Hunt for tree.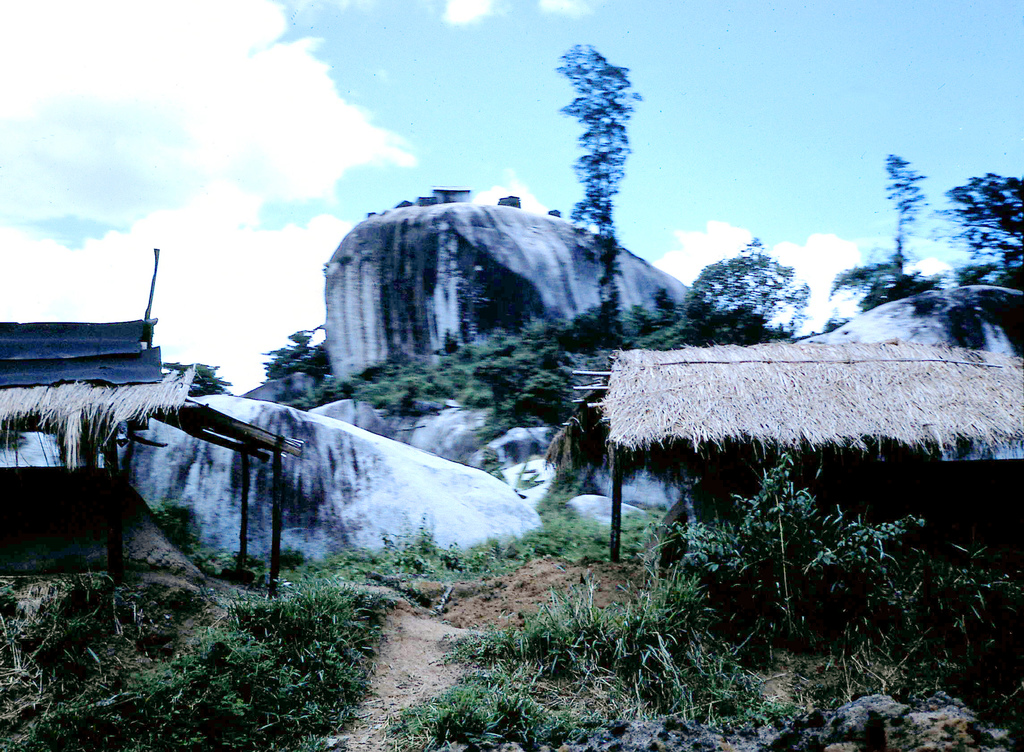
Hunted down at select_region(154, 364, 229, 390).
